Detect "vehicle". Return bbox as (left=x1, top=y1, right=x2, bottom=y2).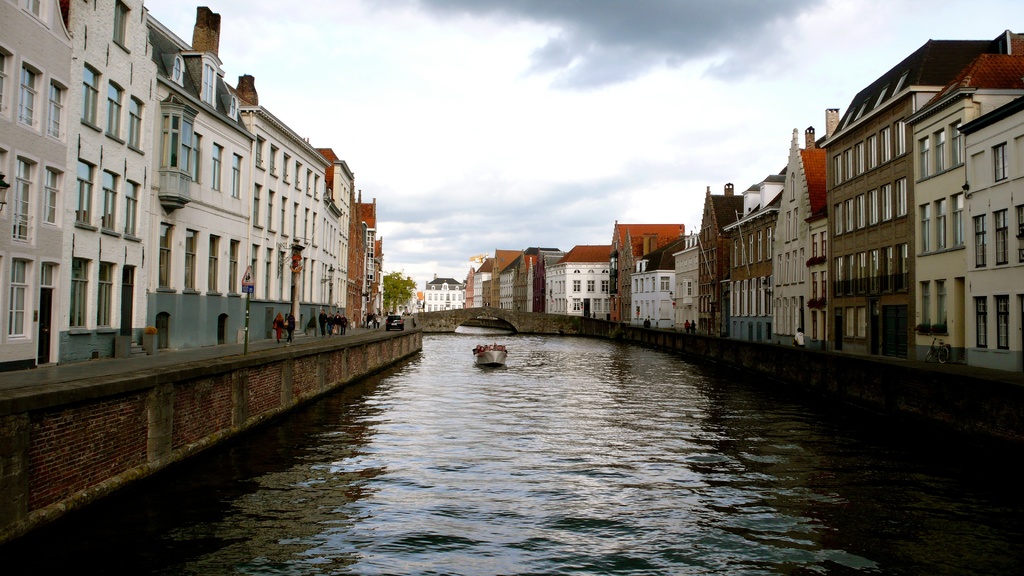
(left=385, top=314, right=406, bottom=331).
